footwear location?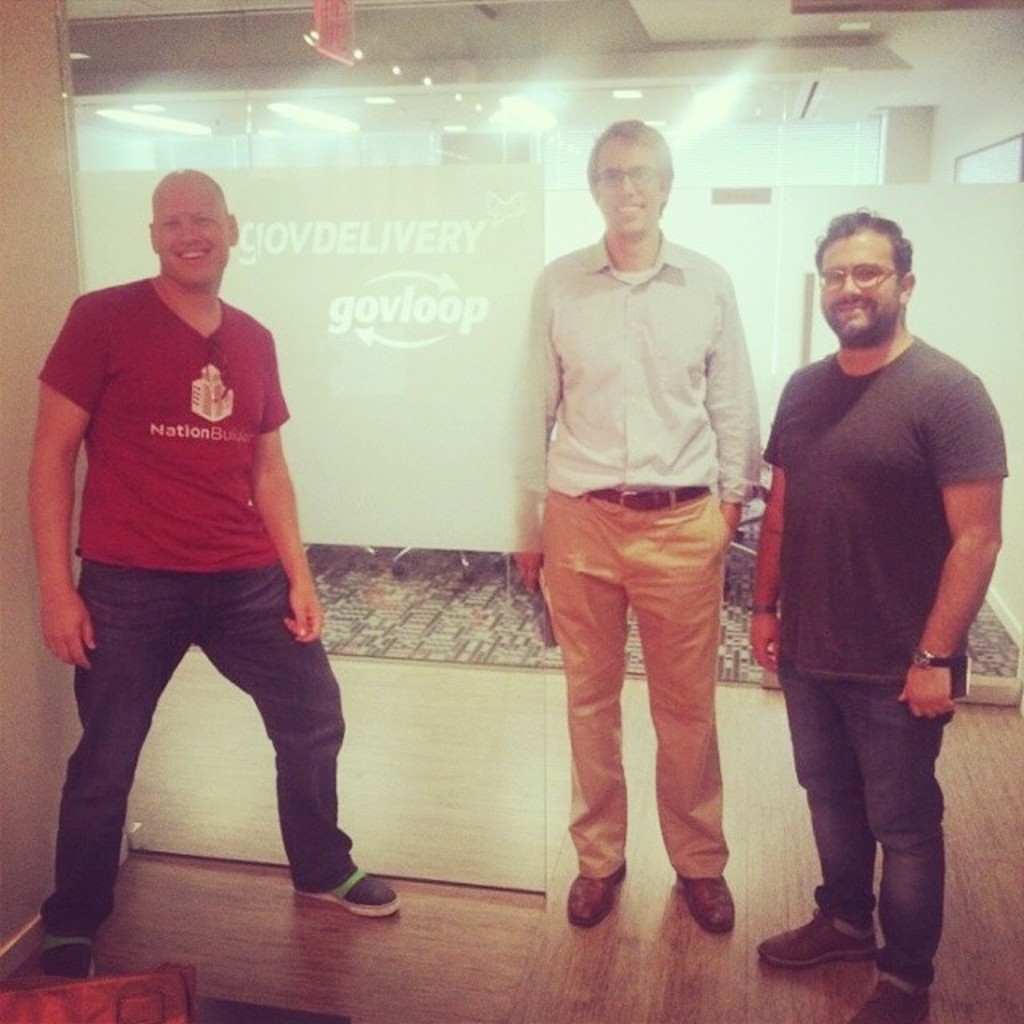
box(562, 862, 629, 920)
